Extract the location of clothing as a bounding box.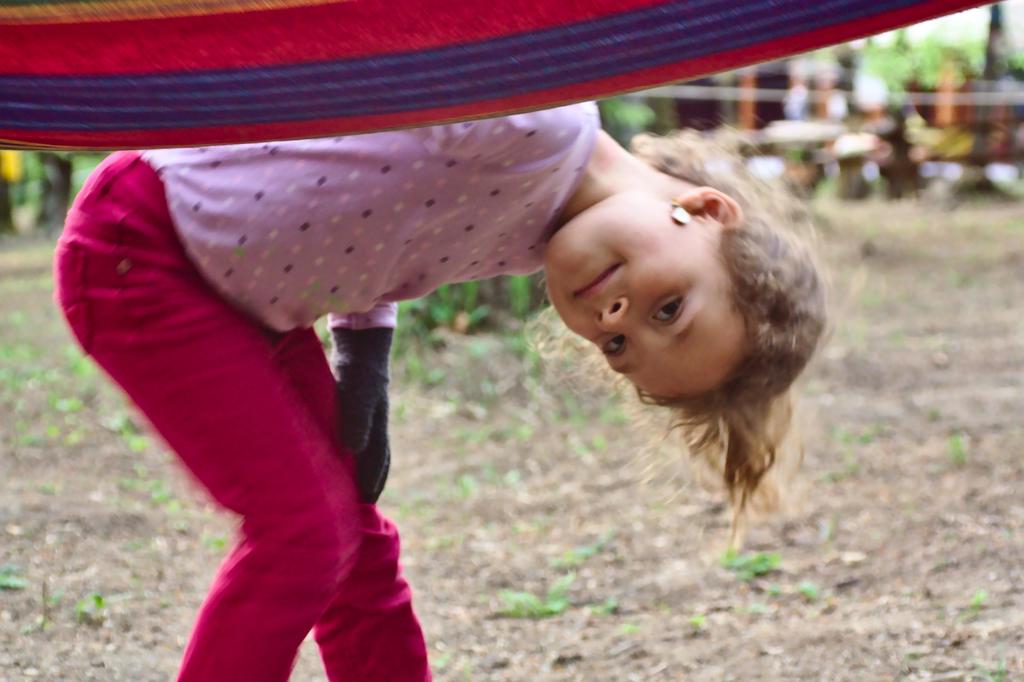
138, 103, 594, 334.
